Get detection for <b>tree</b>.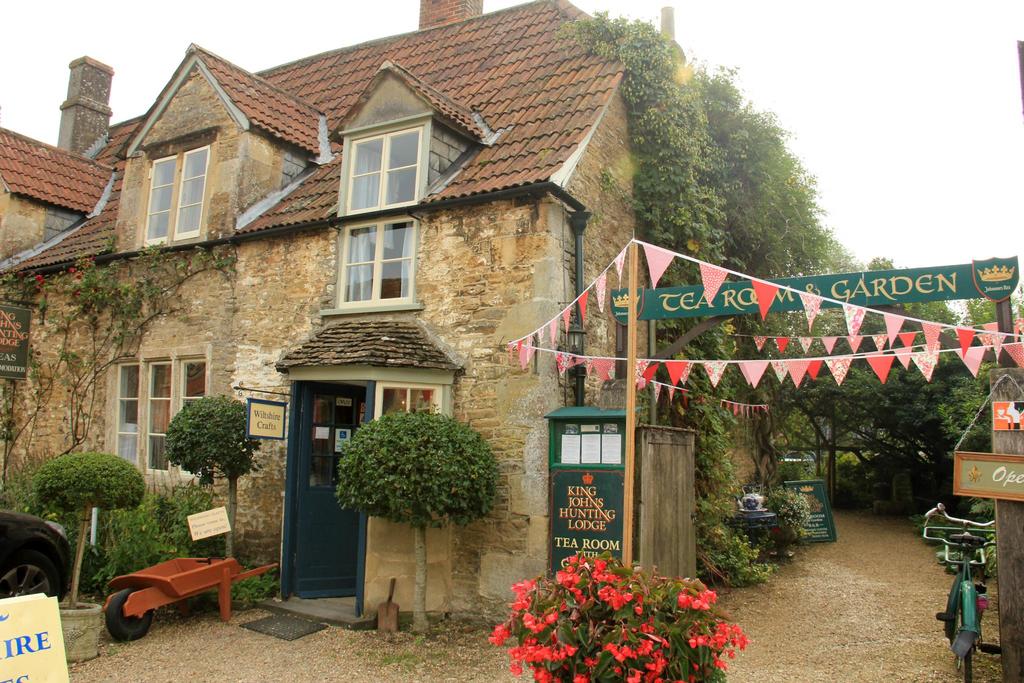
Detection: [x1=926, y1=293, x2=1023, y2=462].
